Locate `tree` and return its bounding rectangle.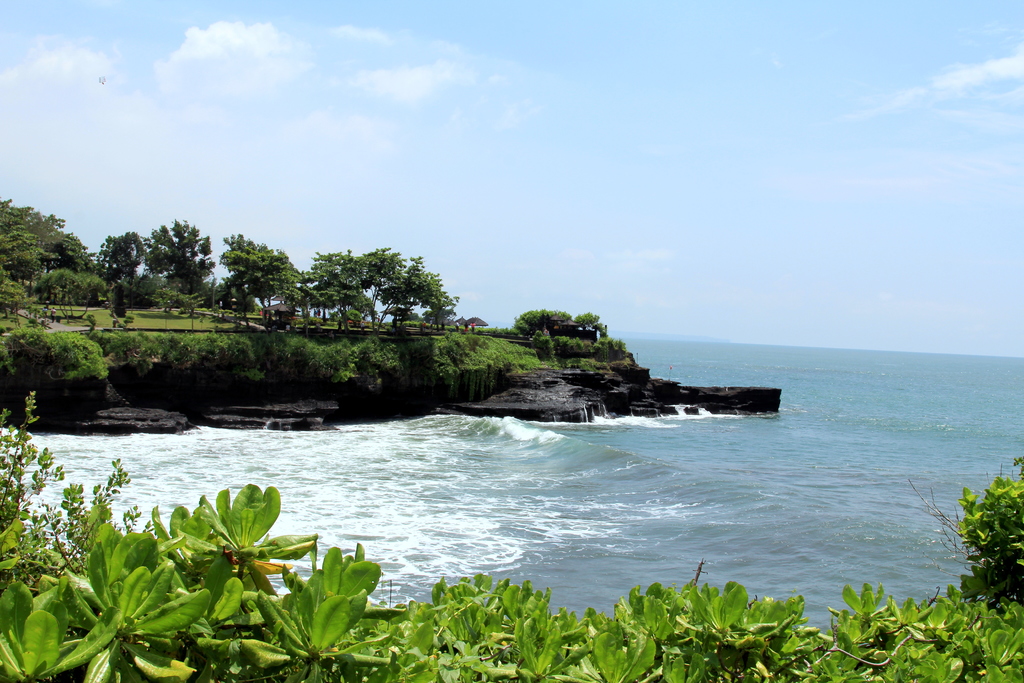
bbox=(298, 242, 372, 329).
